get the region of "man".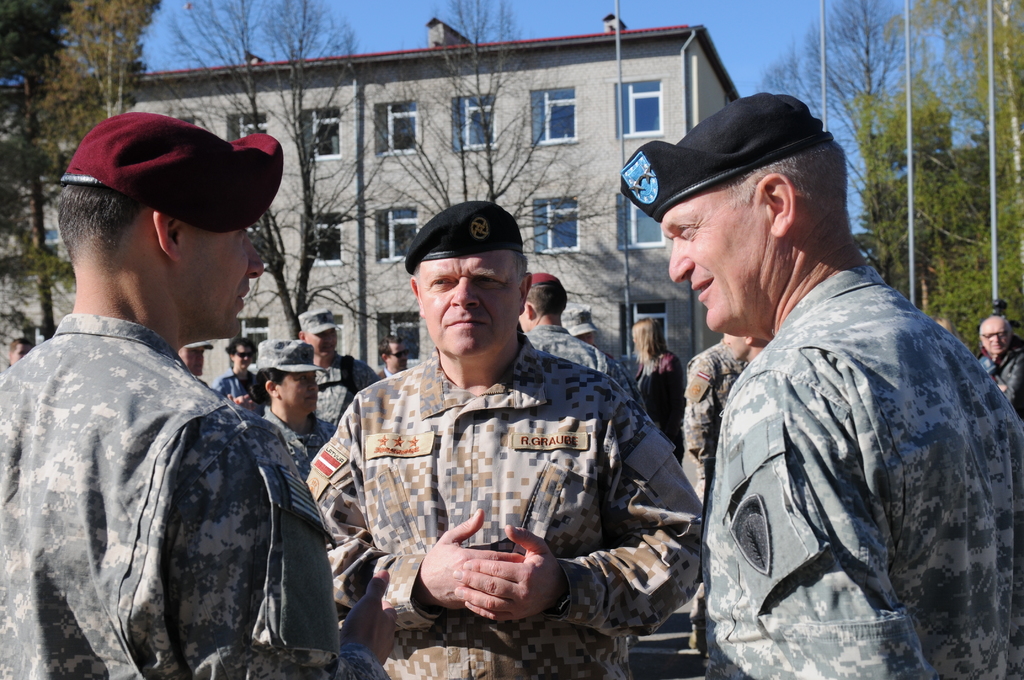
x1=307 y1=203 x2=702 y2=679.
